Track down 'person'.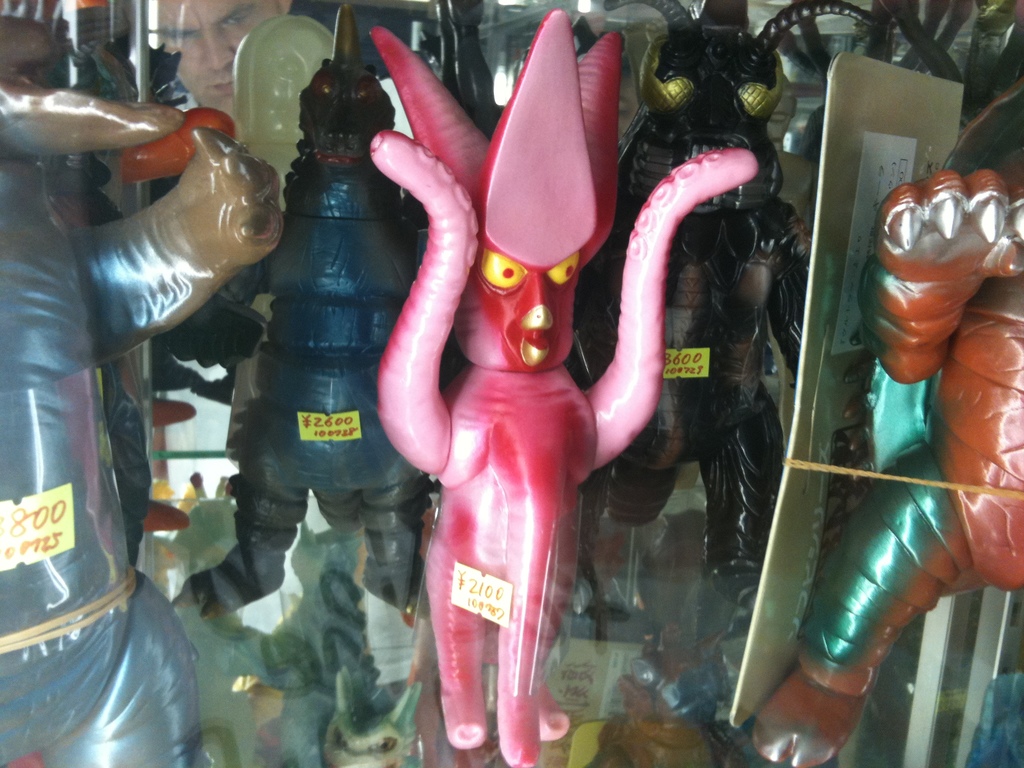
Tracked to x1=0, y1=32, x2=231, y2=767.
